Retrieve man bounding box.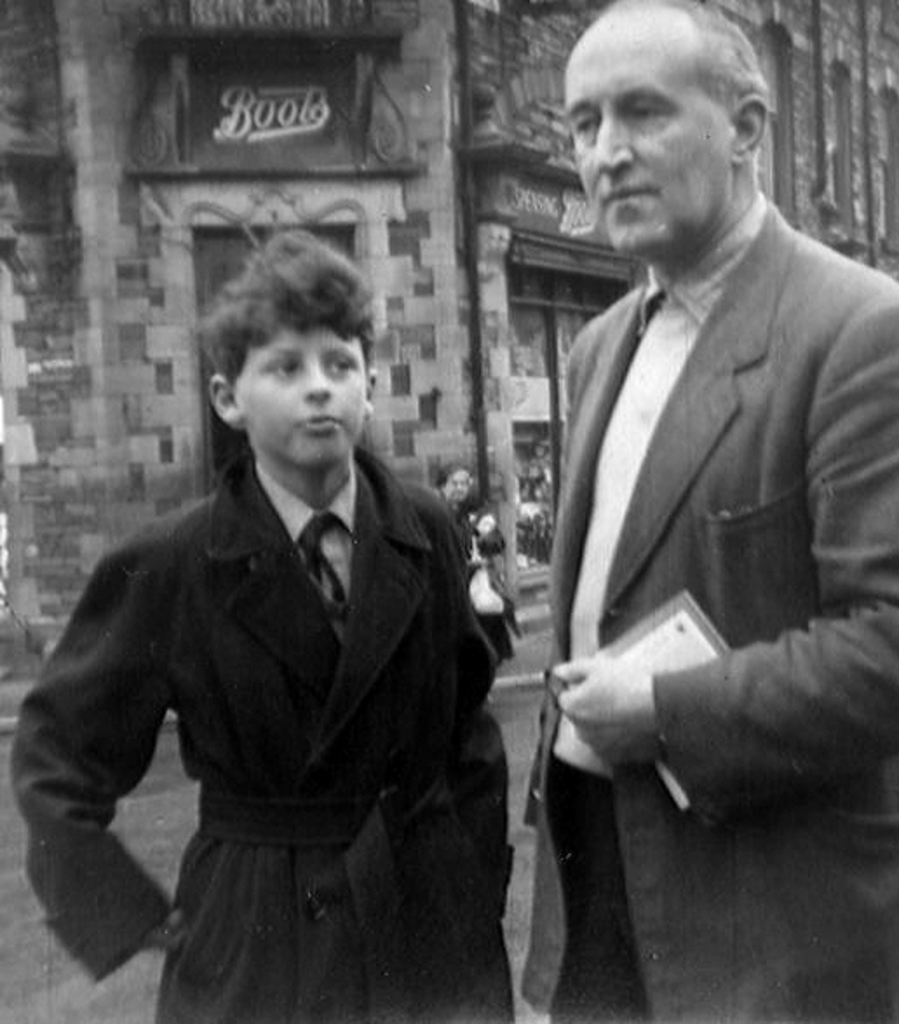
Bounding box: region(481, 0, 889, 942).
